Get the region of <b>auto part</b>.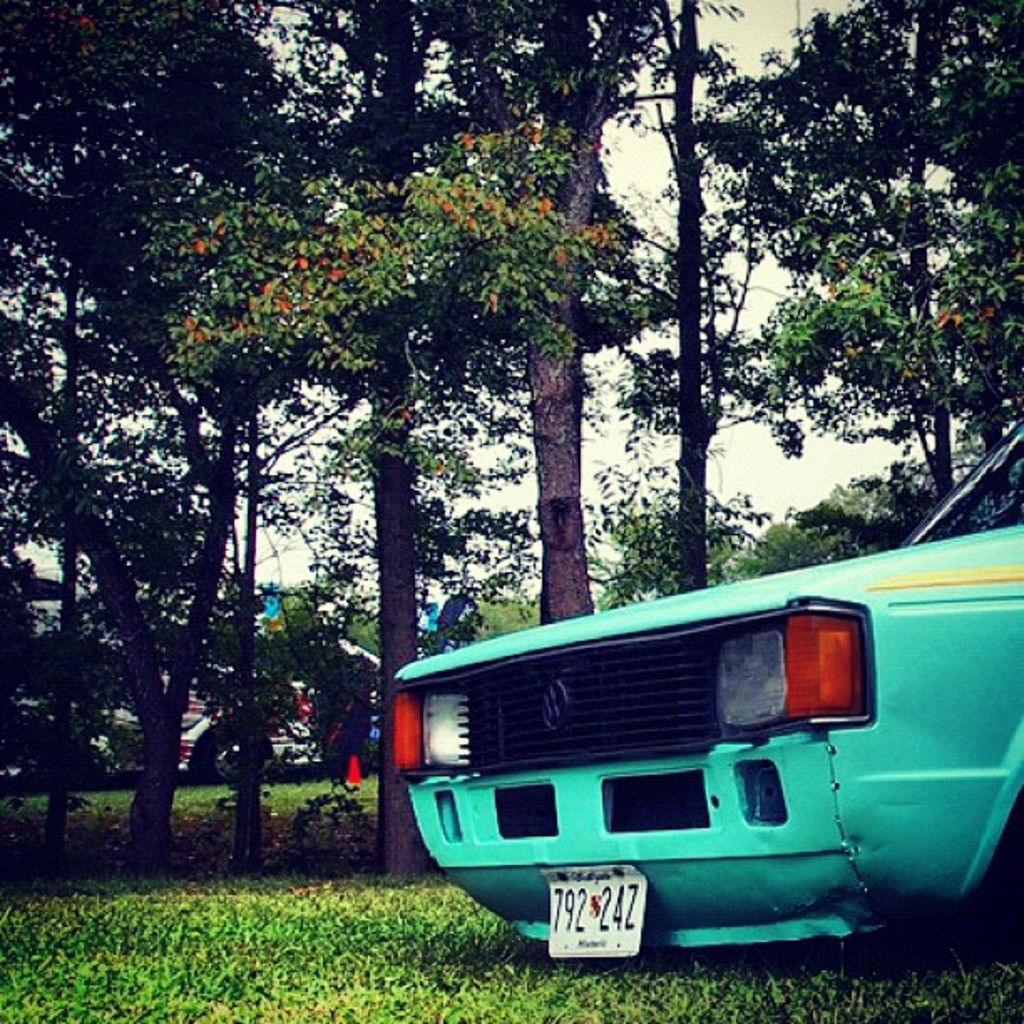
[x1=914, y1=433, x2=1022, y2=534].
